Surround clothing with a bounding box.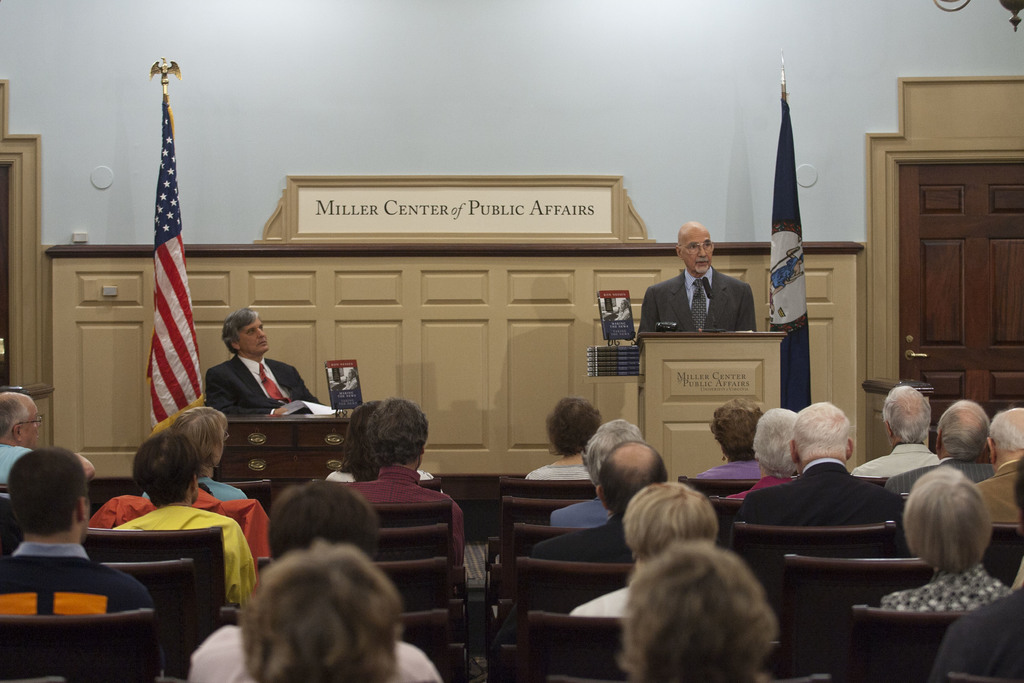
x1=198, y1=348, x2=323, y2=418.
